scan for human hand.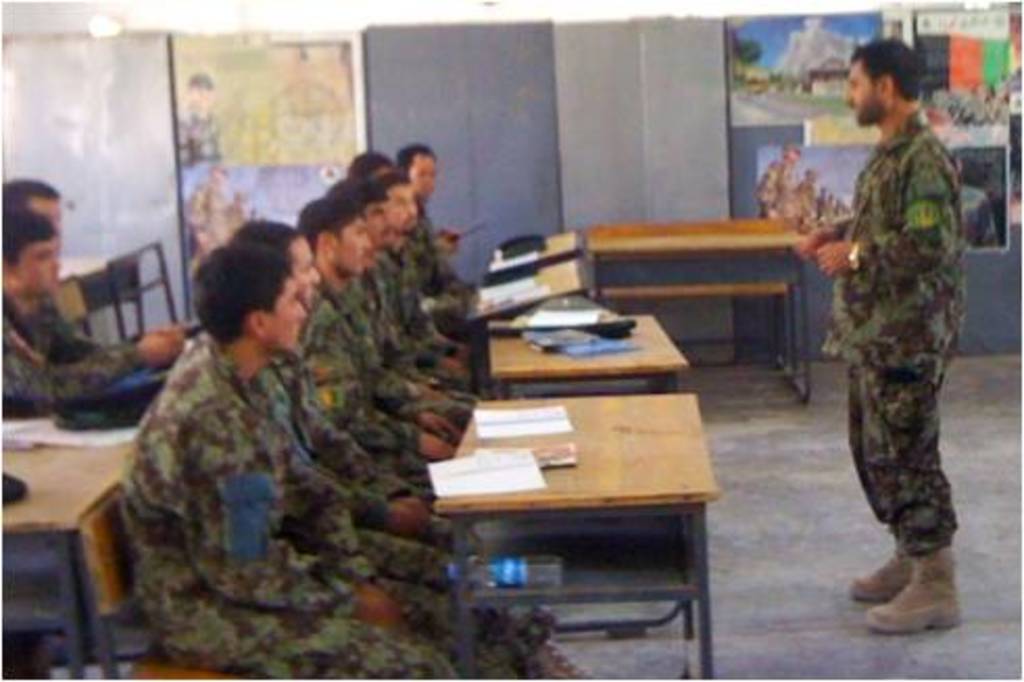
Scan result: (797,225,847,254).
